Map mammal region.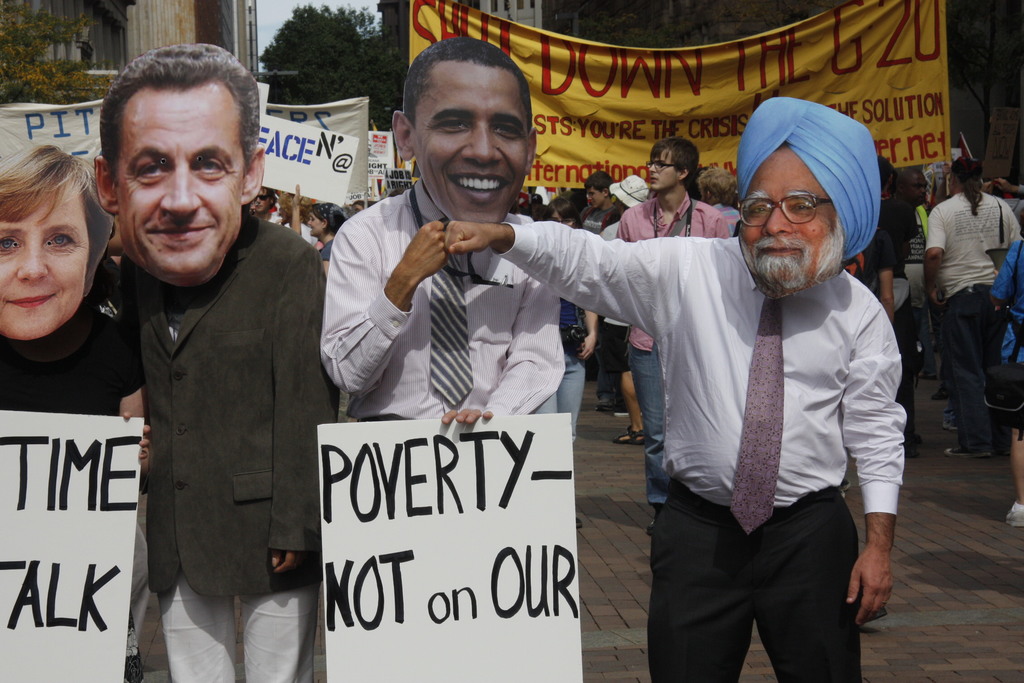
Mapped to region(982, 174, 1018, 204).
